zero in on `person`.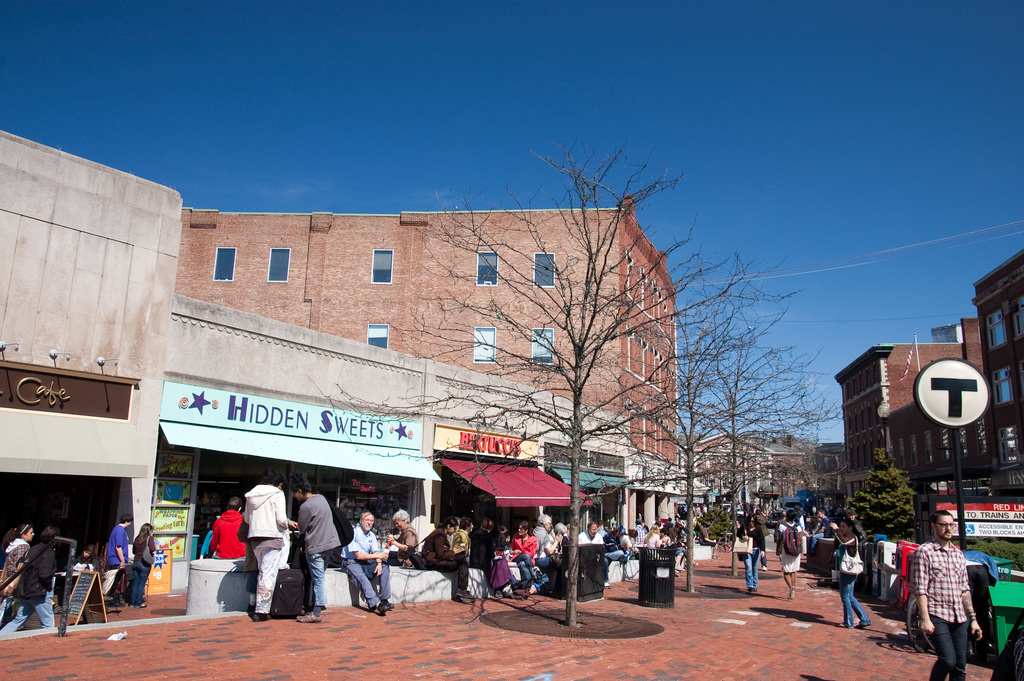
Zeroed in: locate(211, 498, 249, 556).
